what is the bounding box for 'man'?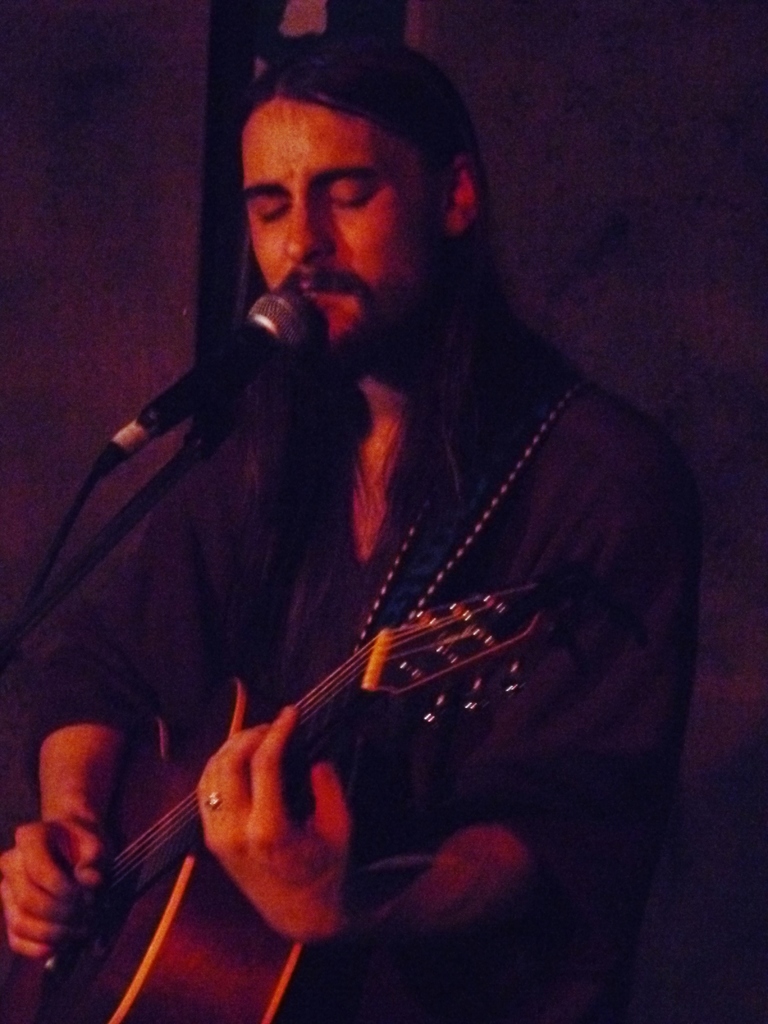
0:38:703:1023.
